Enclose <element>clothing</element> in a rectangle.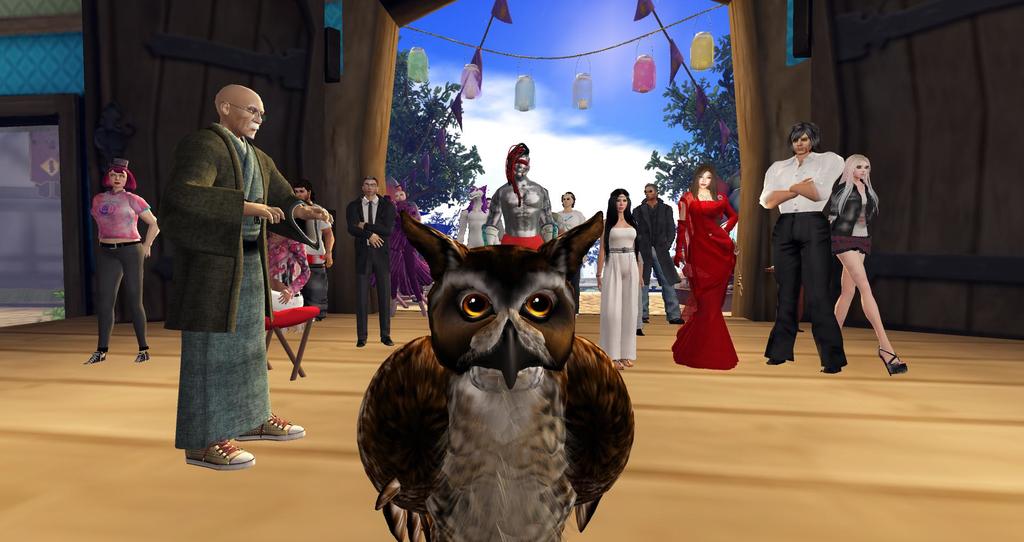
left=152, top=83, right=289, bottom=451.
